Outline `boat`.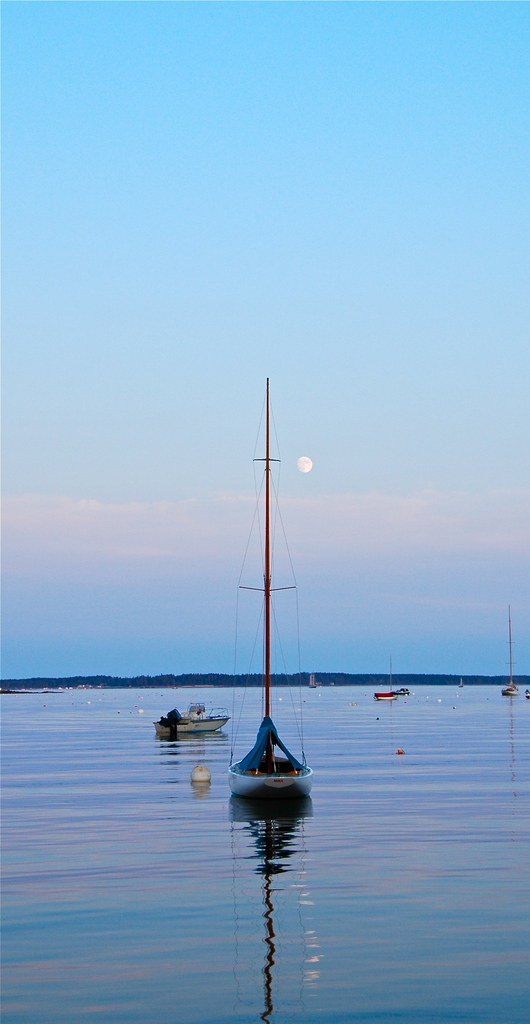
Outline: left=501, top=600, right=520, bottom=698.
